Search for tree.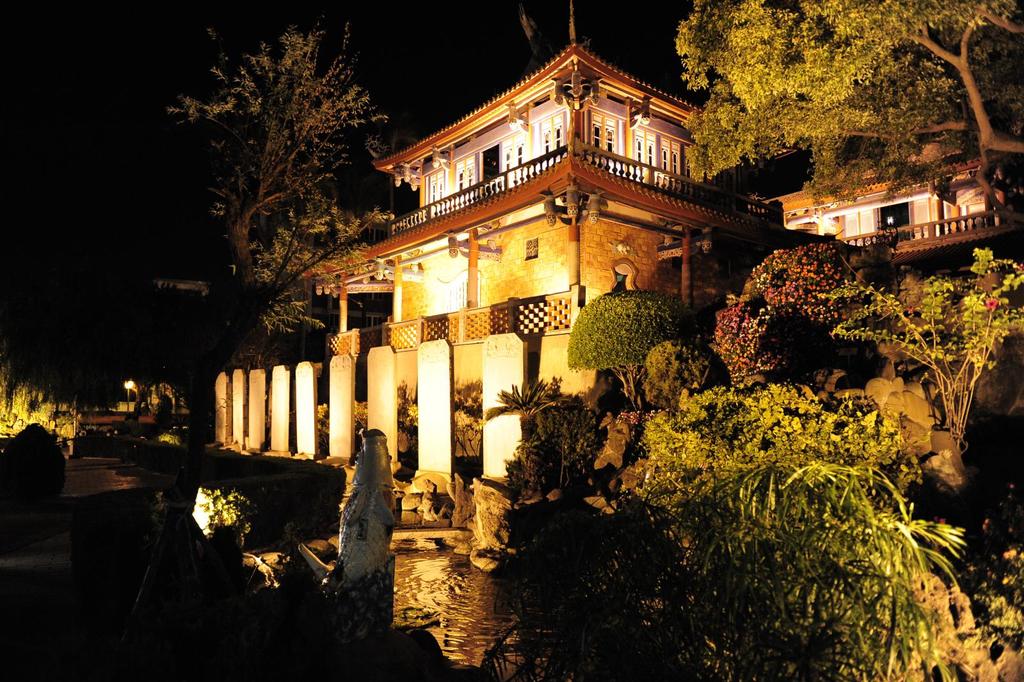
Found at bbox=(682, 0, 1023, 233).
